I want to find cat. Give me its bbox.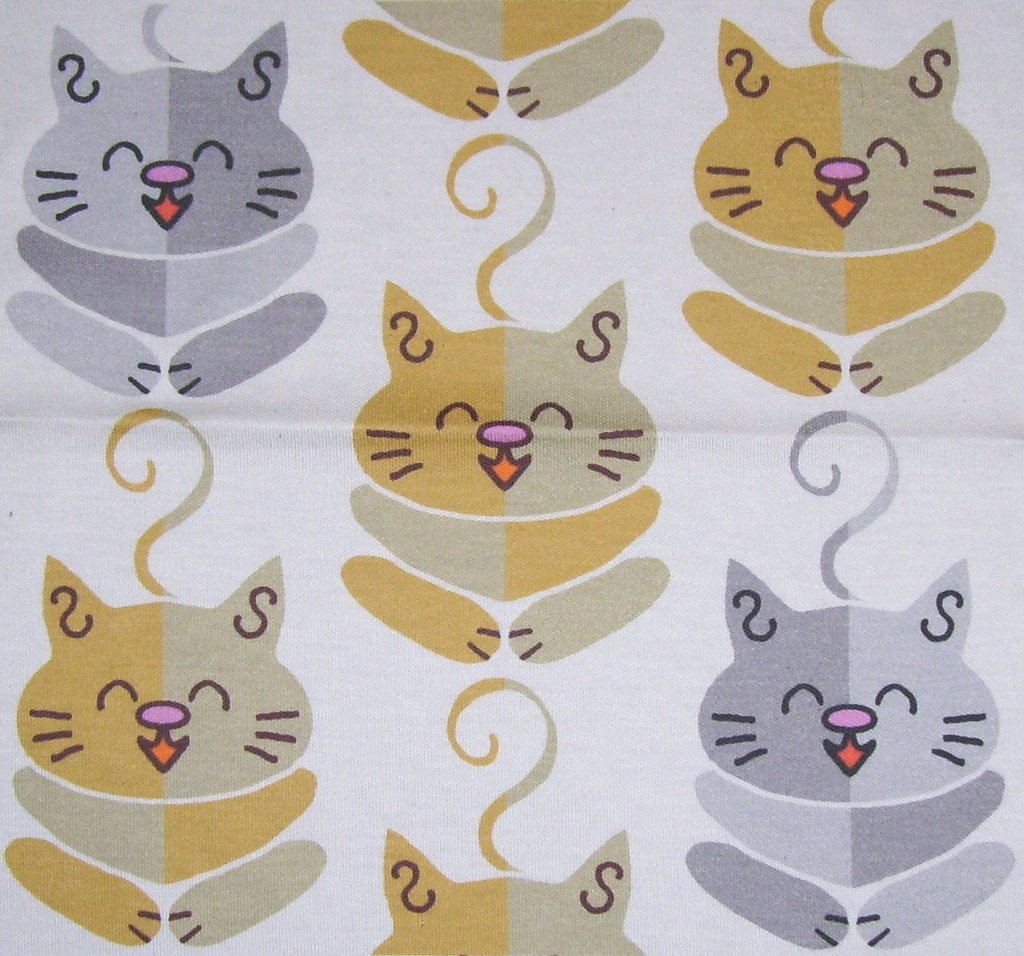
679/0/1008/399.
